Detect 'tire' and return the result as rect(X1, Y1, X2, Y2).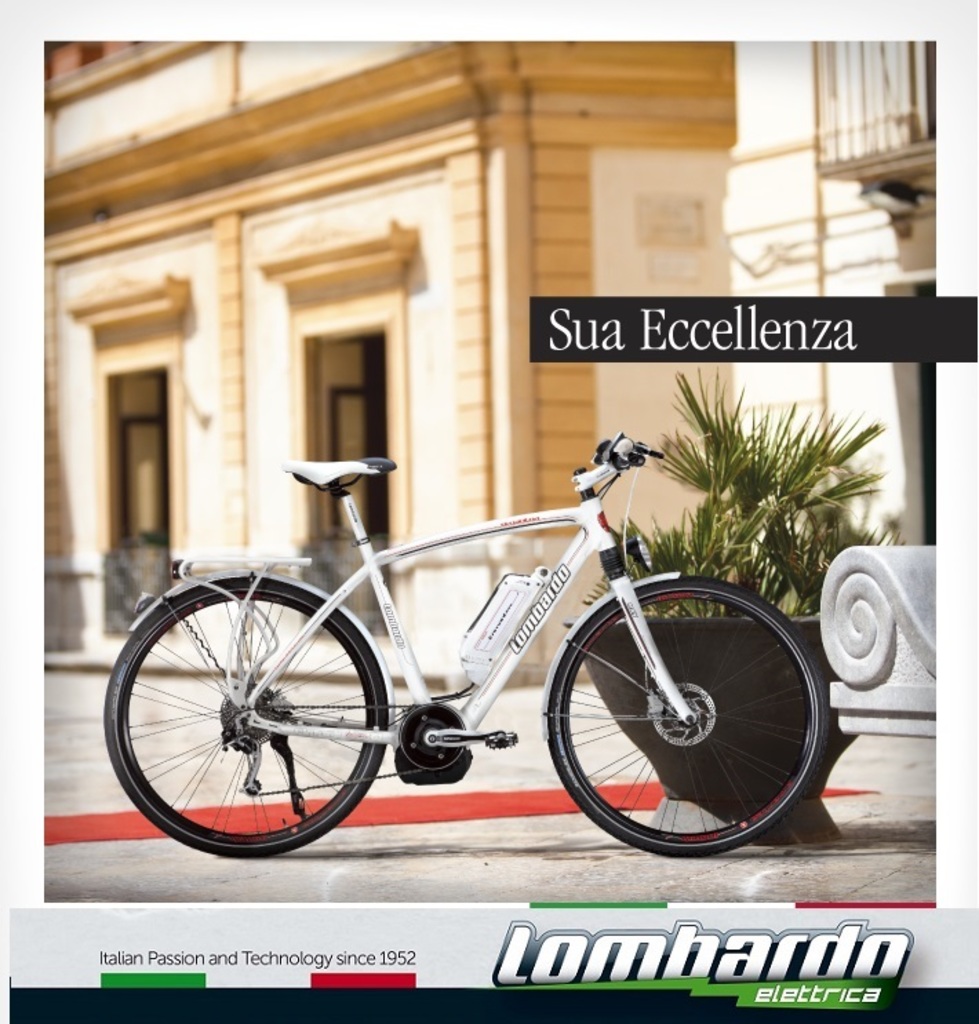
rect(541, 584, 826, 859).
